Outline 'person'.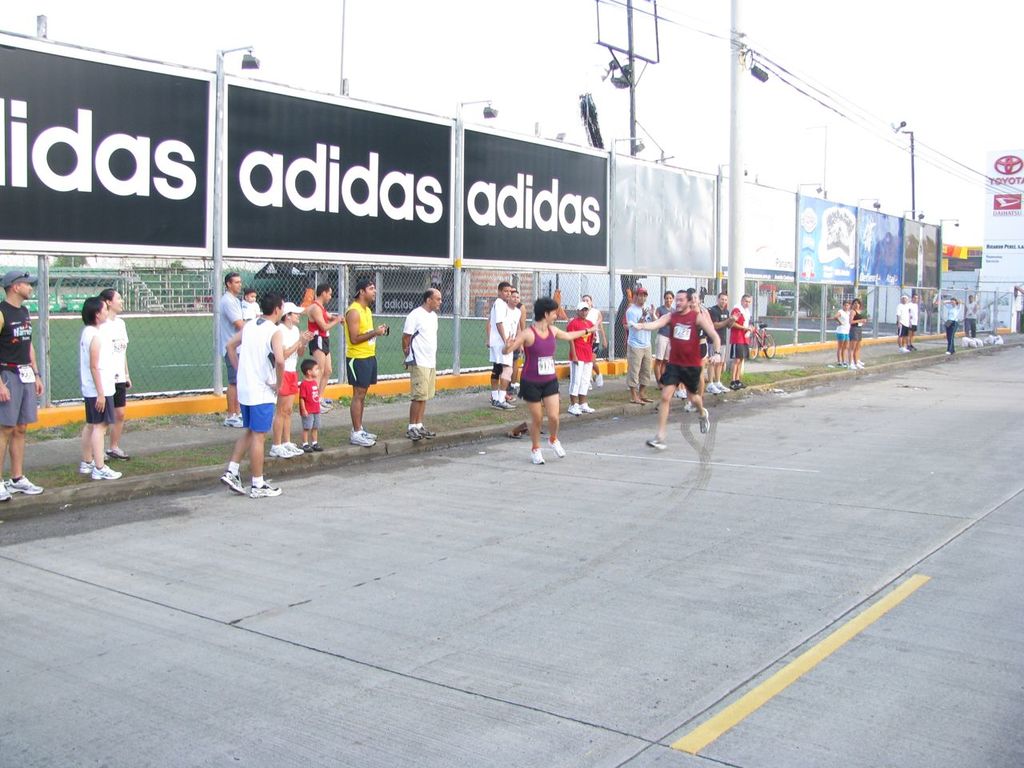
Outline: BBox(913, 294, 922, 346).
